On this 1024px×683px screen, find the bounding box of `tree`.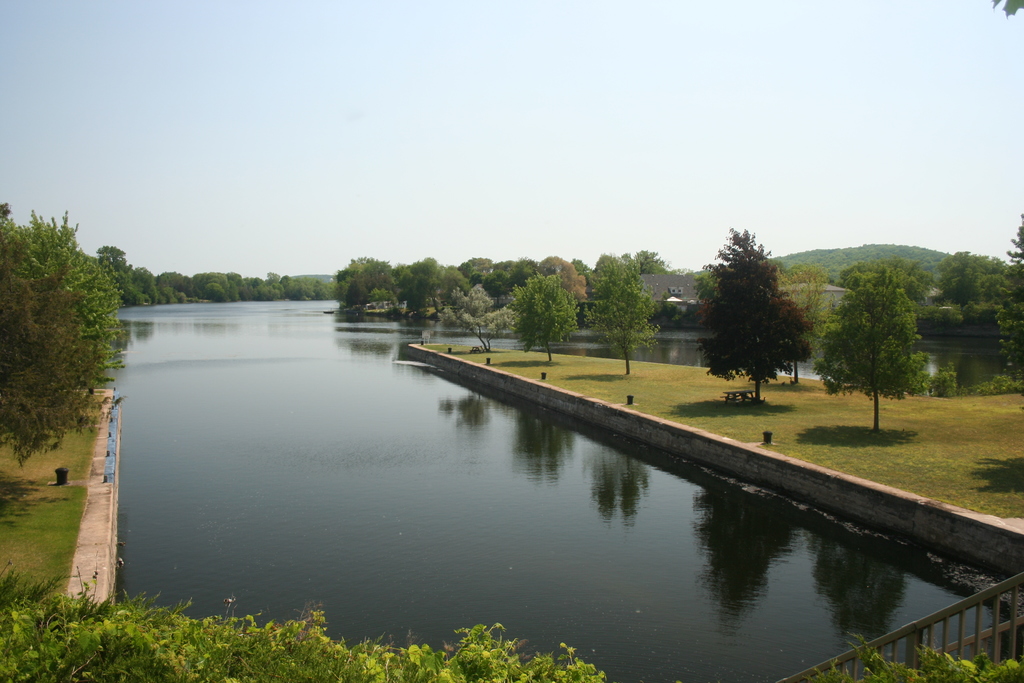
Bounding box: <region>579, 262, 664, 379</region>.
